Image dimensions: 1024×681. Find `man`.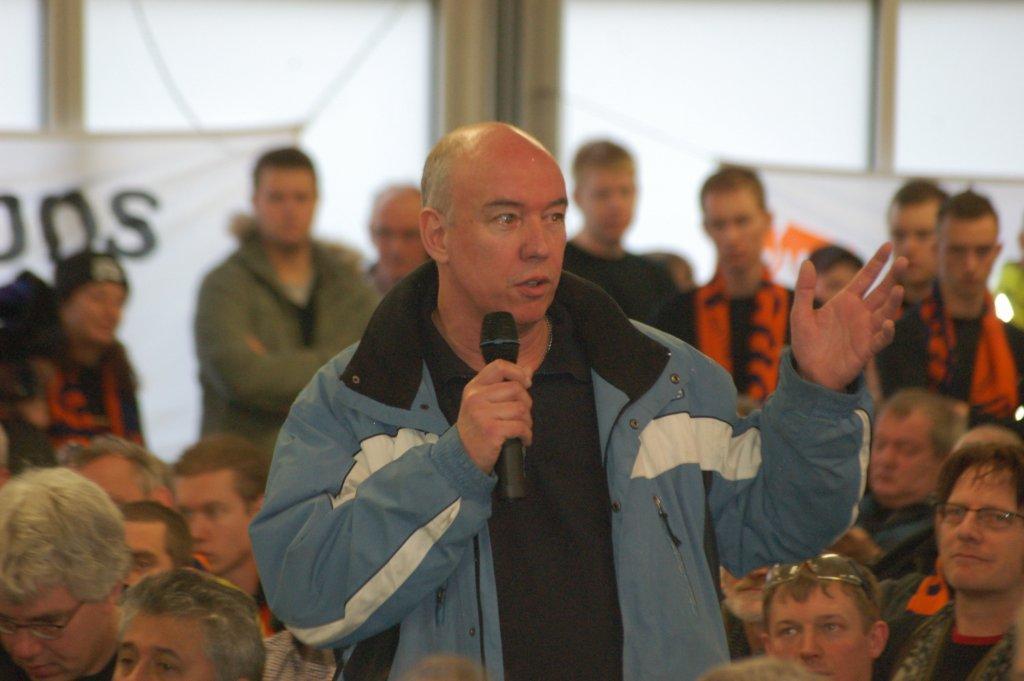
region(0, 248, 146, 471).
